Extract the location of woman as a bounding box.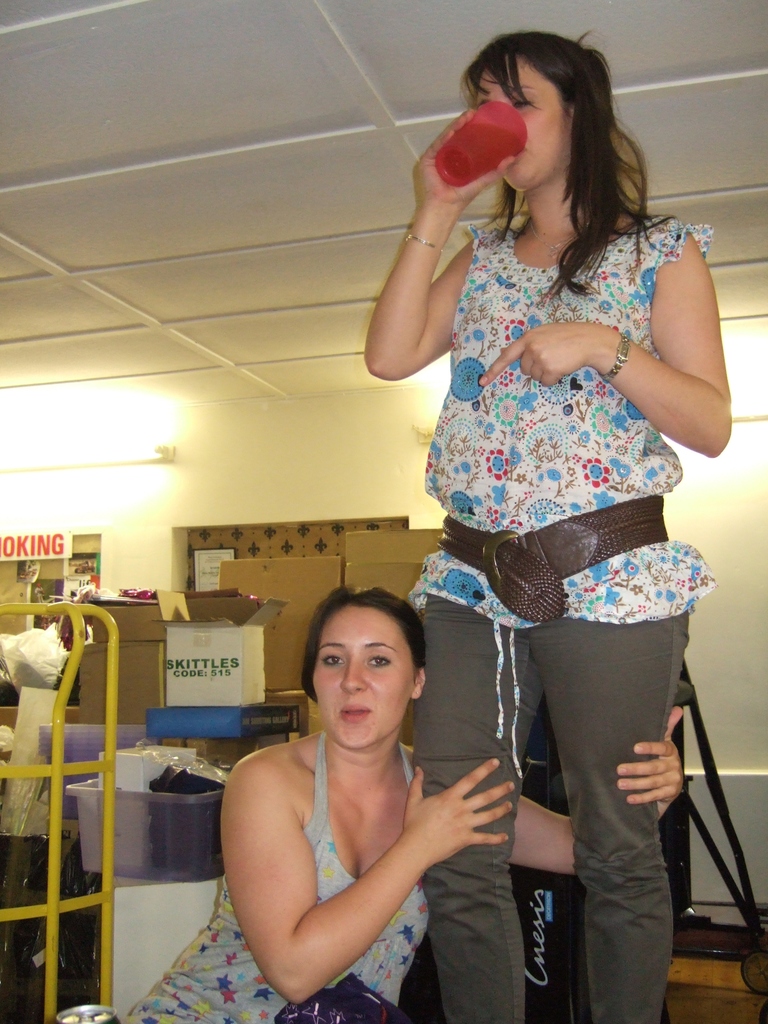
(126,590,681,1023).
